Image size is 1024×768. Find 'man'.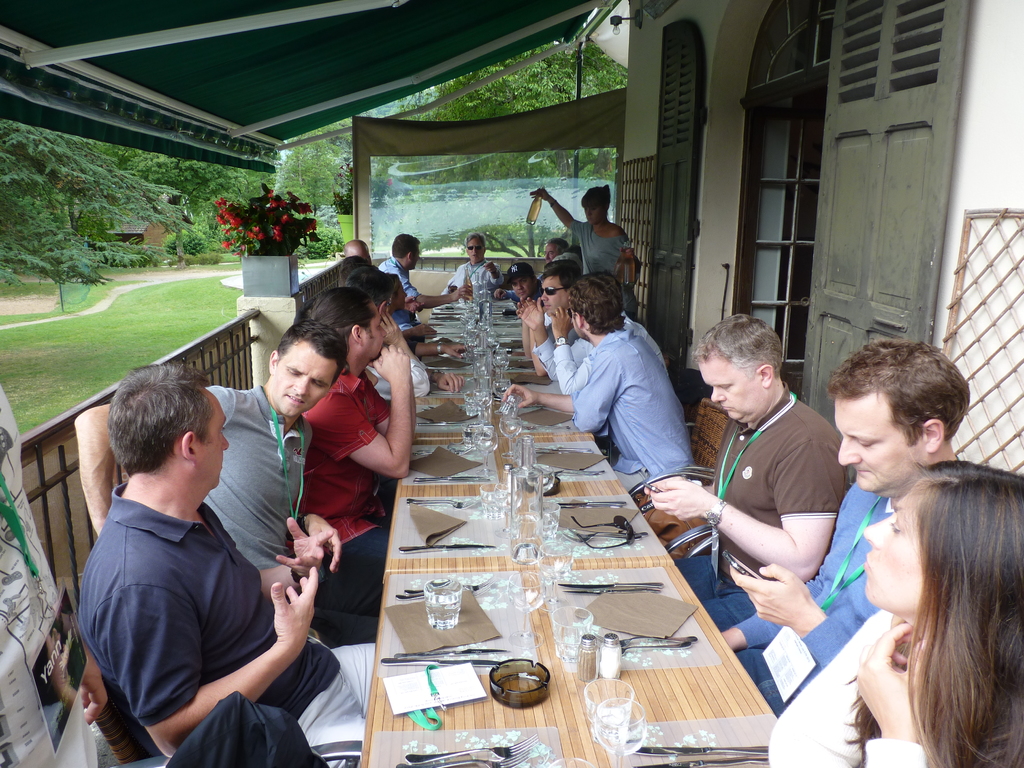
<box>501,259,538,309</box>.
